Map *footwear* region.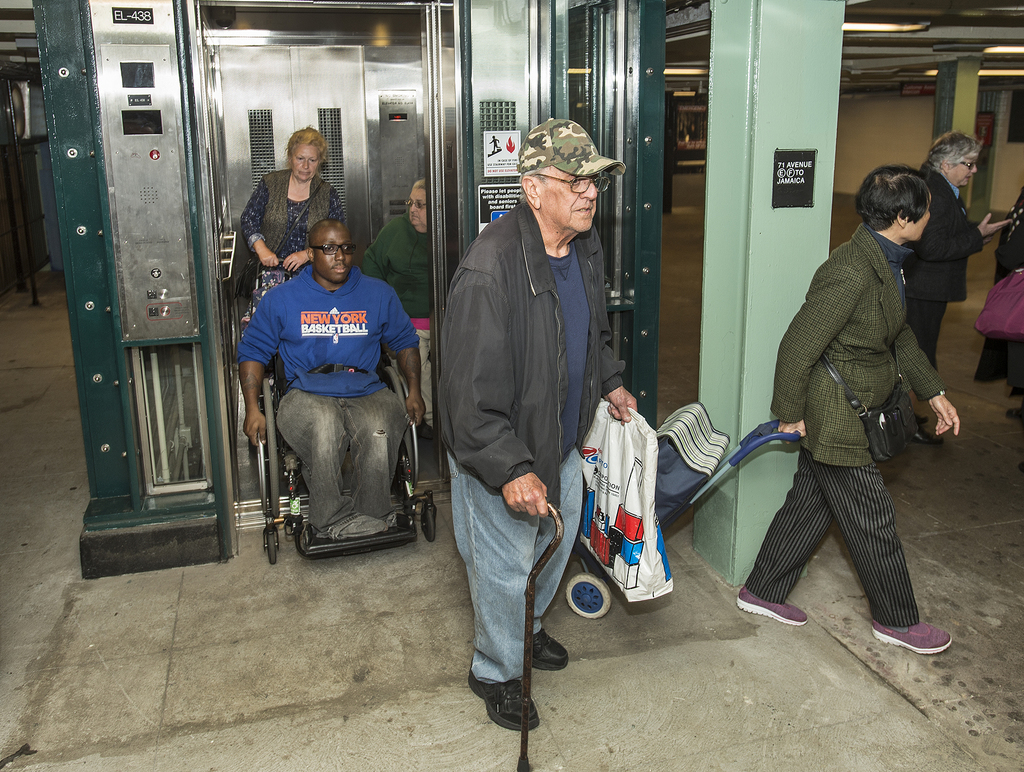
Mapped to (x1=895, y1=420, x2=940, y2=447).
